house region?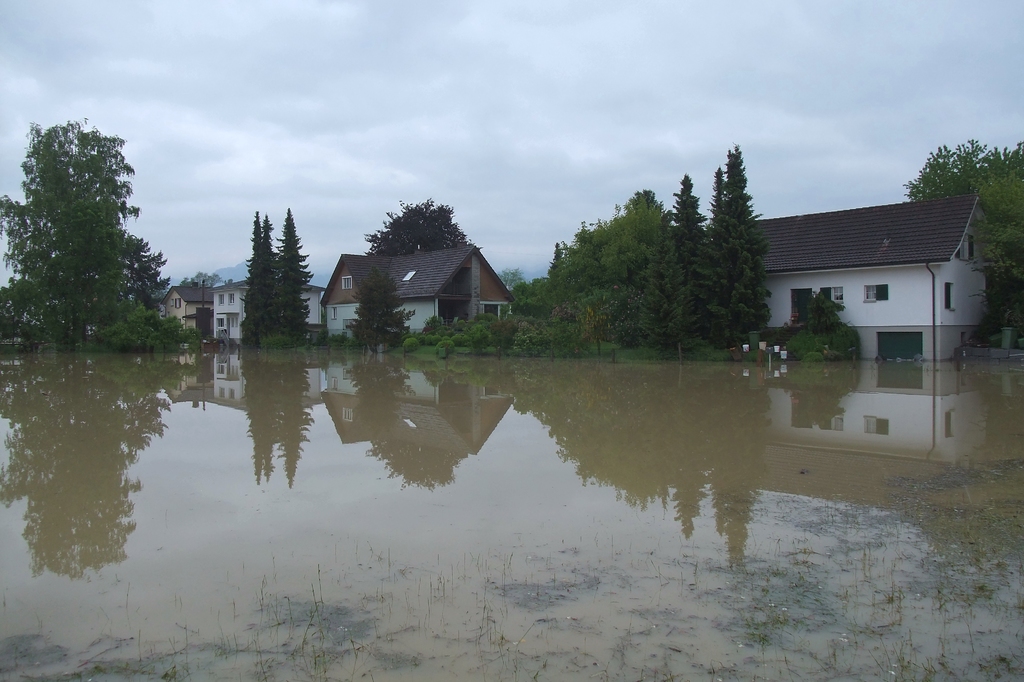
[208, 276, 254, 350]
